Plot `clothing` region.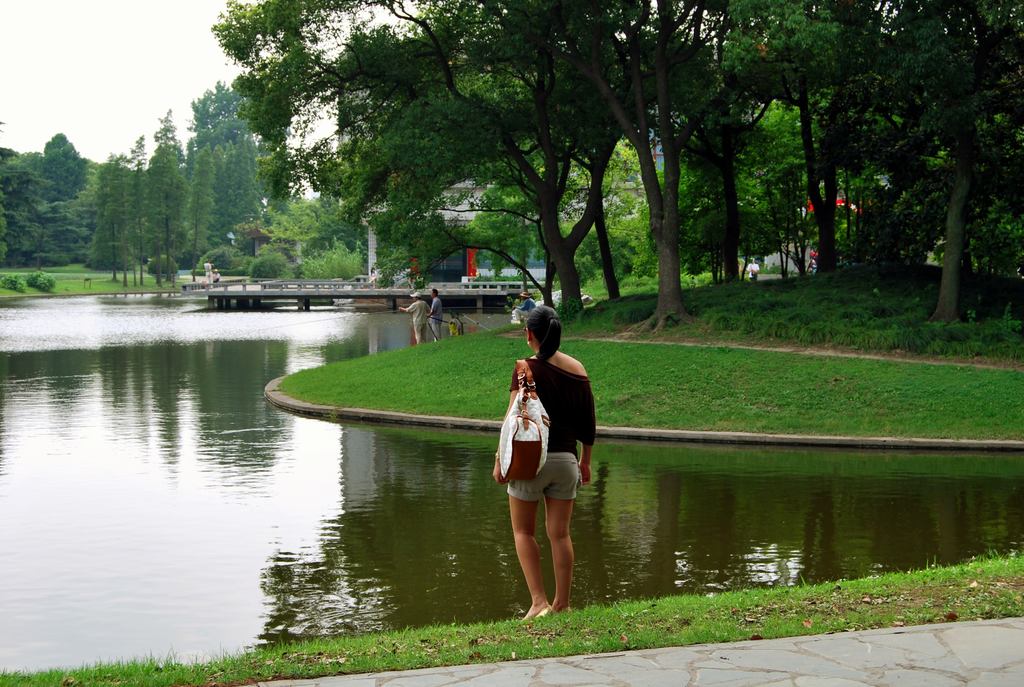
Plotted at bbox(513, 299, 535, 323).
